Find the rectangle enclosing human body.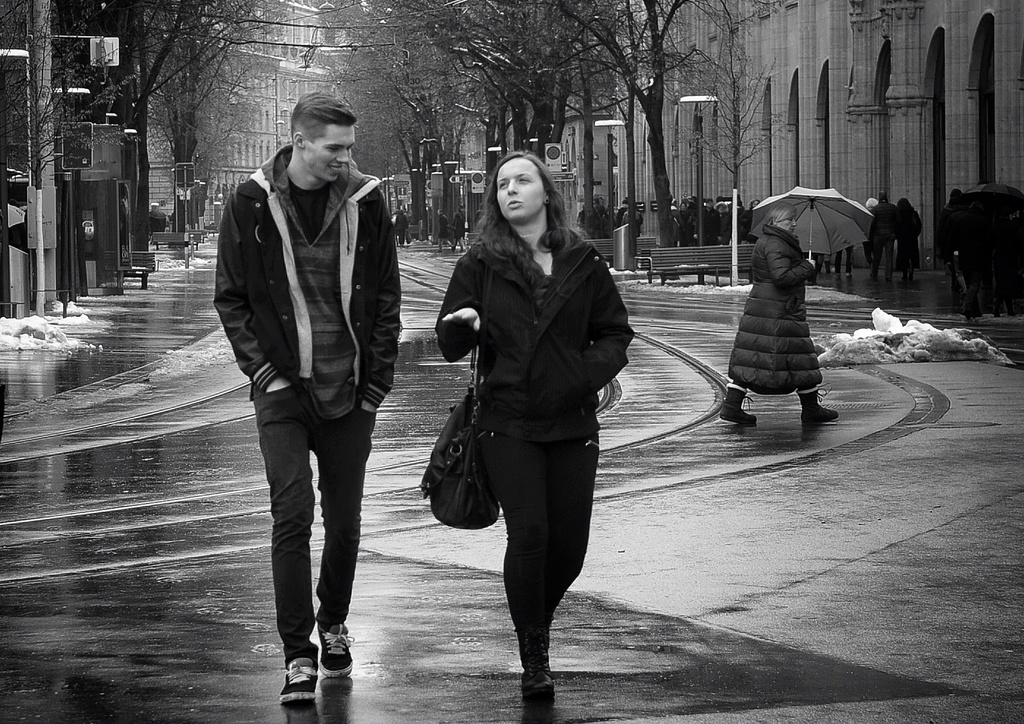
[x1=717, y1=228, x2=840, y2=424].
